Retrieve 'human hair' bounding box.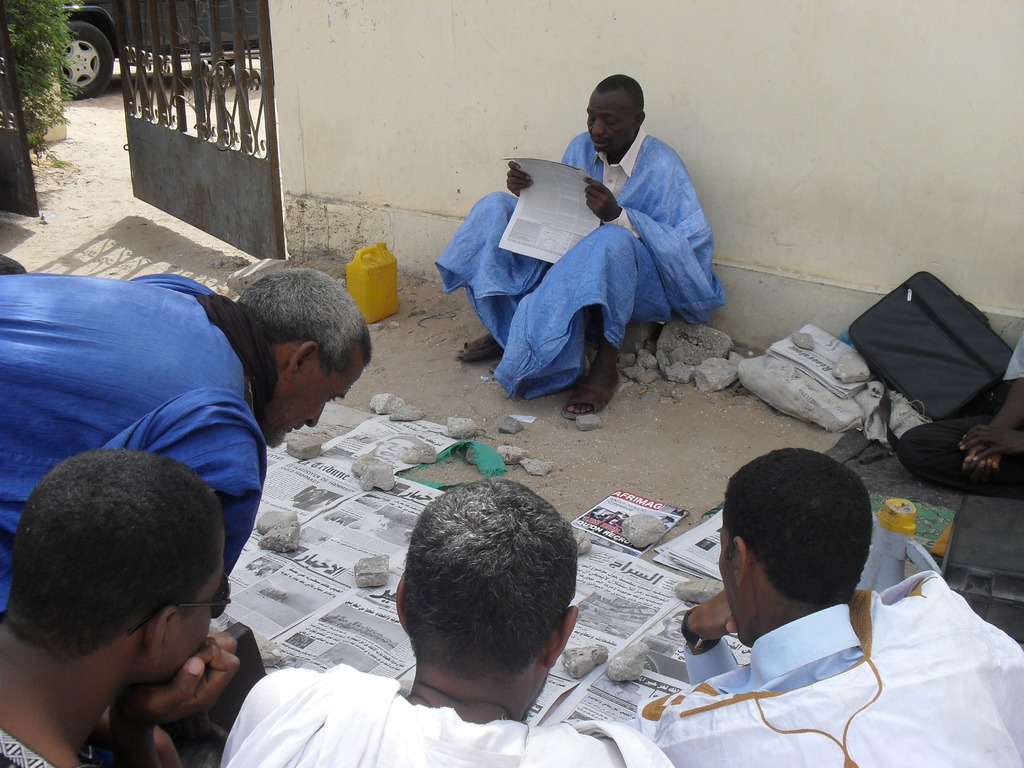
Bounding box: {"left": 723, "top": 447, "right": 873, "bottom": 609}.
